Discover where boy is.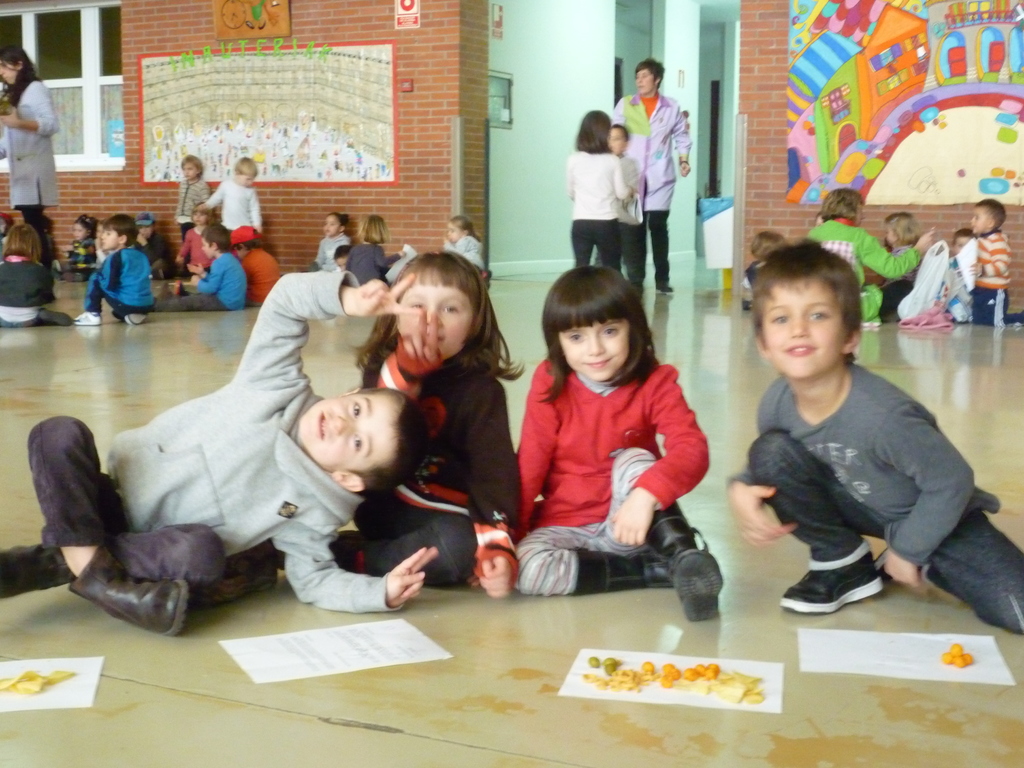
Discovered at {"left": 592, "top": 123, "right": 648, "bottom": 298}.
